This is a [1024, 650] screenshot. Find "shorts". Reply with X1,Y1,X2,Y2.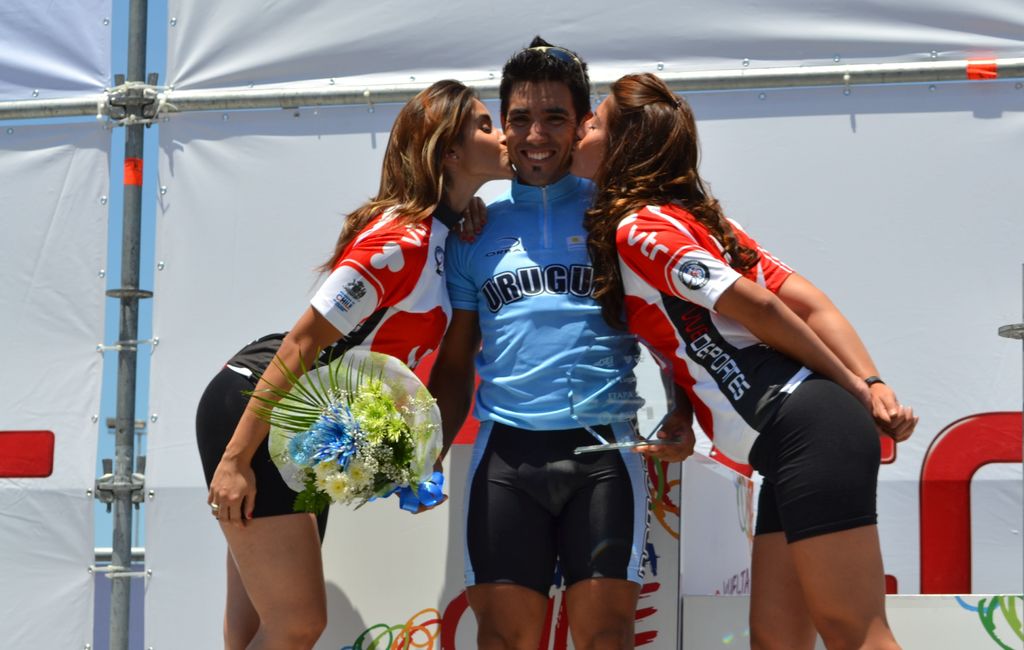
748,371,881,542.
